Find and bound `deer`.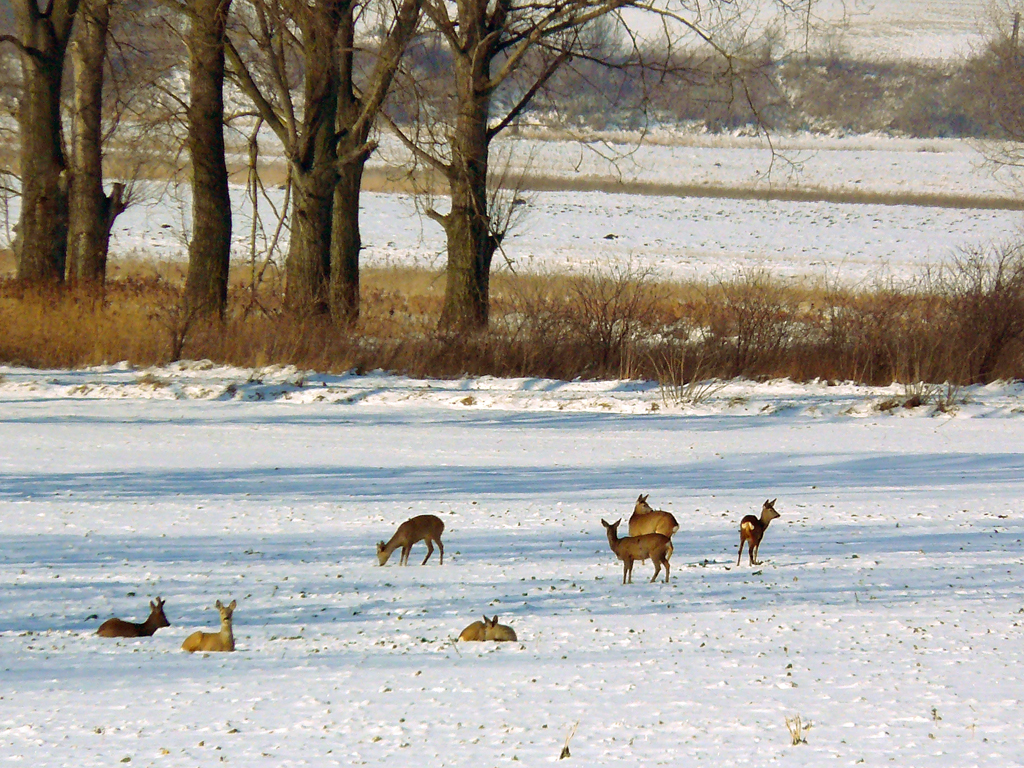
Bound: rect(92, 597, 170, 639).
